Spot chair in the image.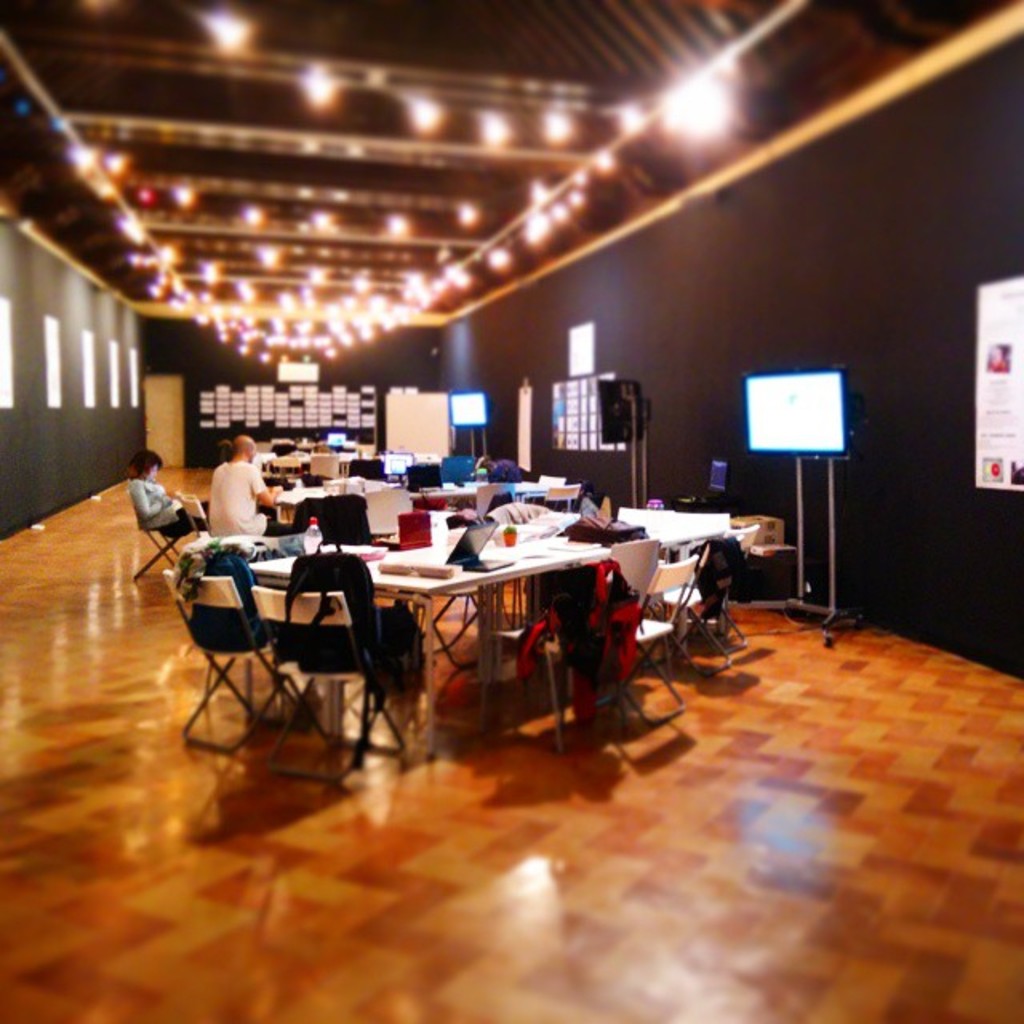
chair found at locate(128, 493, 184, 578).
